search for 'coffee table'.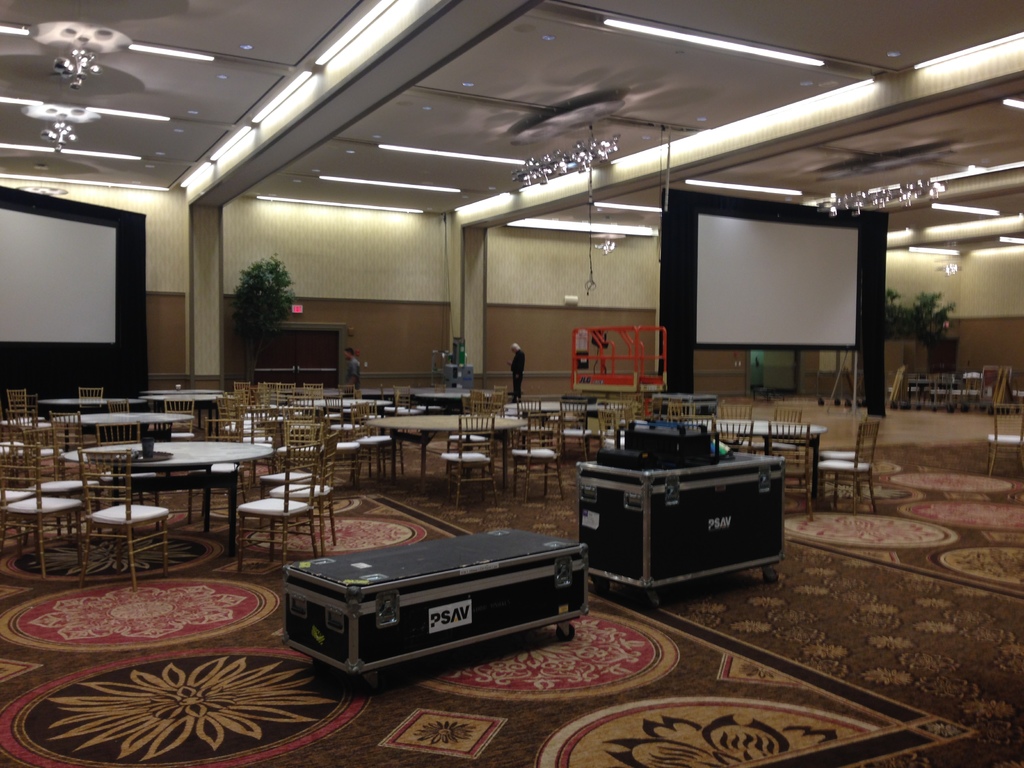
Found at rect(675, 415, 825, 505).
